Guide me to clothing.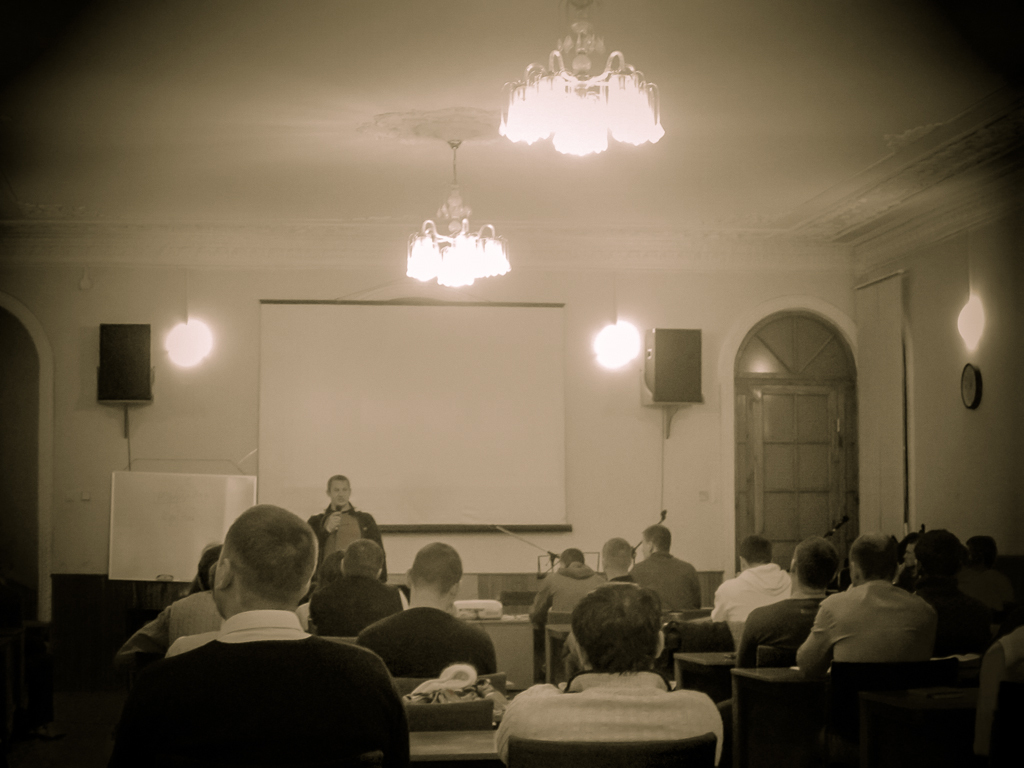
Guidance: 627:543:704:618.
